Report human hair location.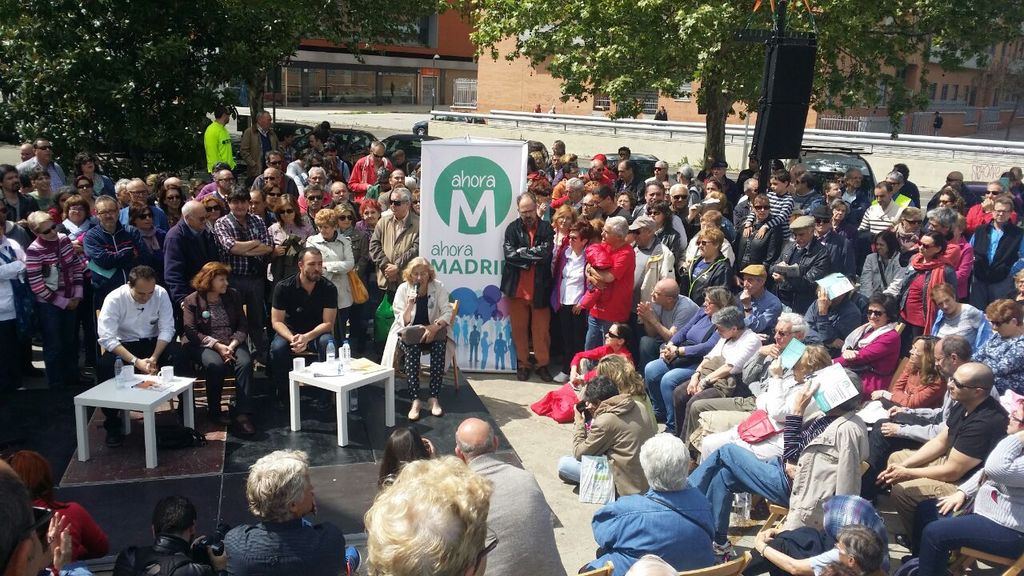
Report: left=401, top=255, right=435, bottom=286.
